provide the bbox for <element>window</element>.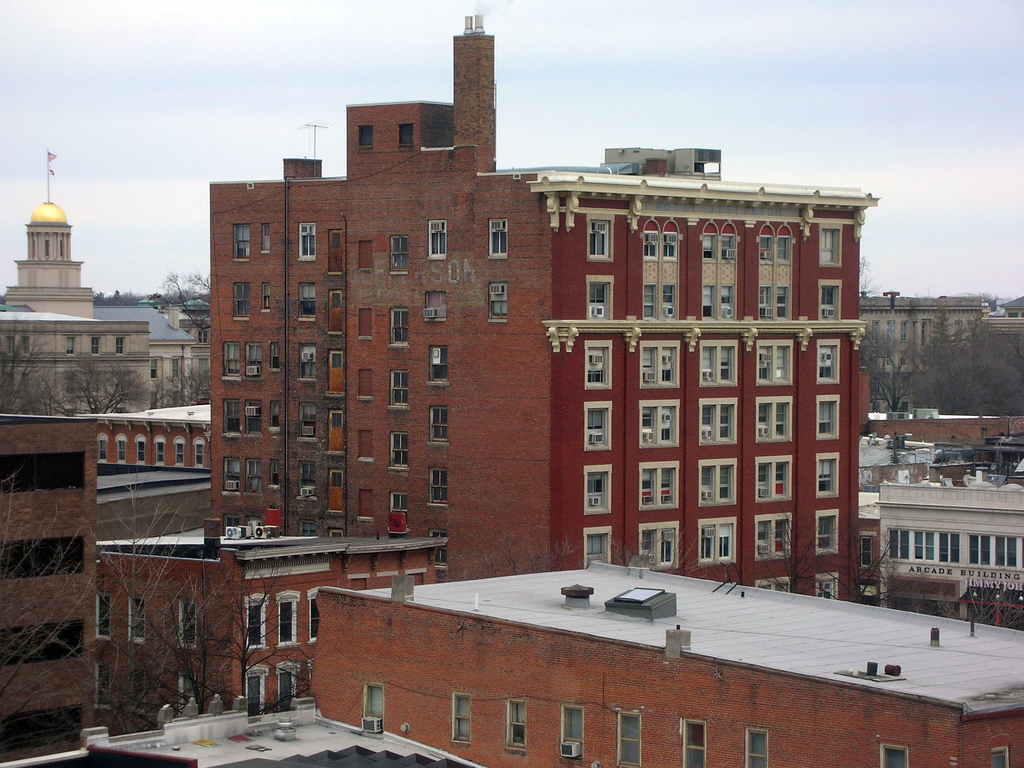
428/296/447/322.
